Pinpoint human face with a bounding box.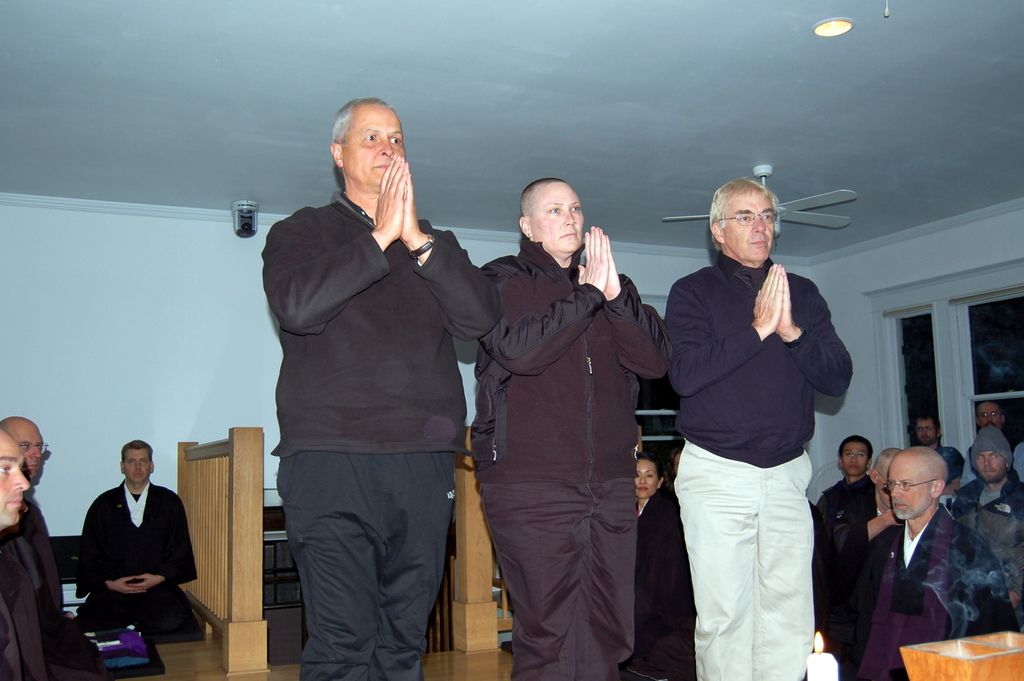
[974,447,1004,482].
